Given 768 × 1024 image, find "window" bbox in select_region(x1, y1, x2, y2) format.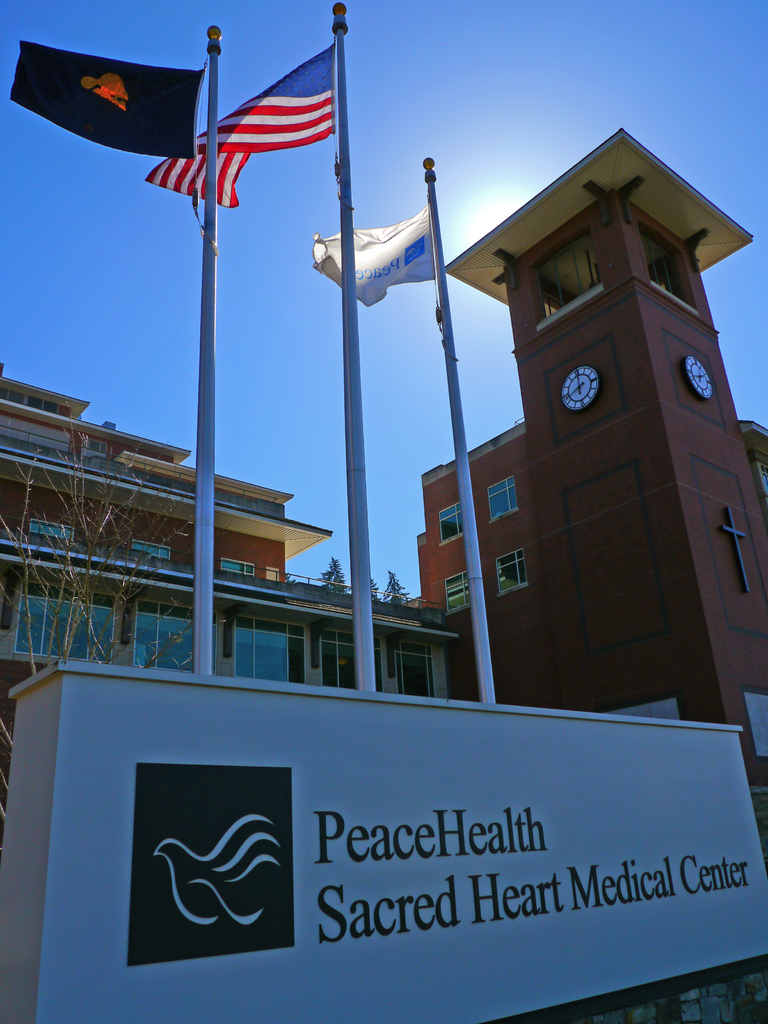
select_region(135, 598, 193, 672).
